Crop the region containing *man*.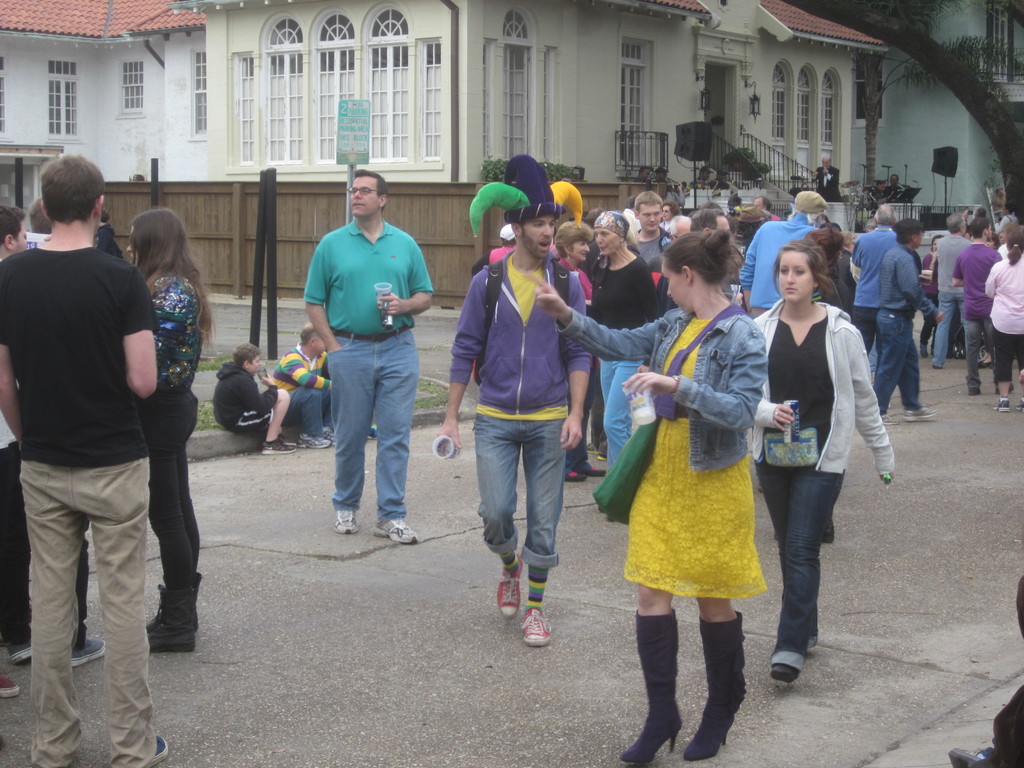
Crop region: {"left": 813, "top": 161, "right": 840, "bottom": 202}.
